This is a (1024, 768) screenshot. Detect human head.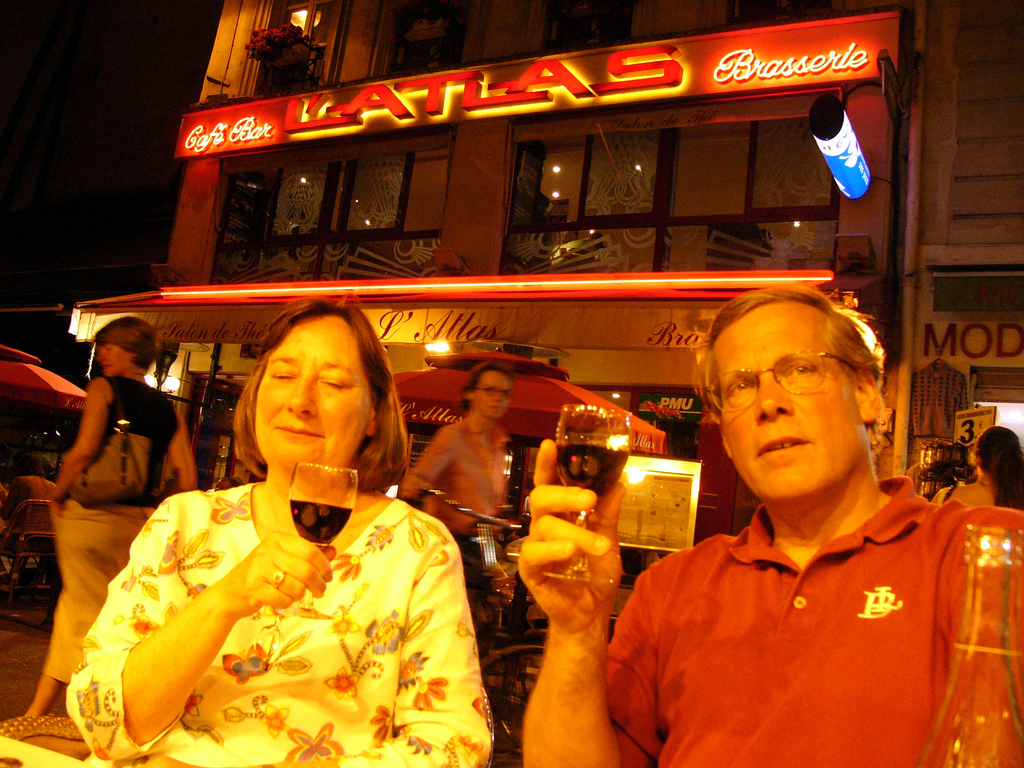
<box>99,316,157,377</box>.
